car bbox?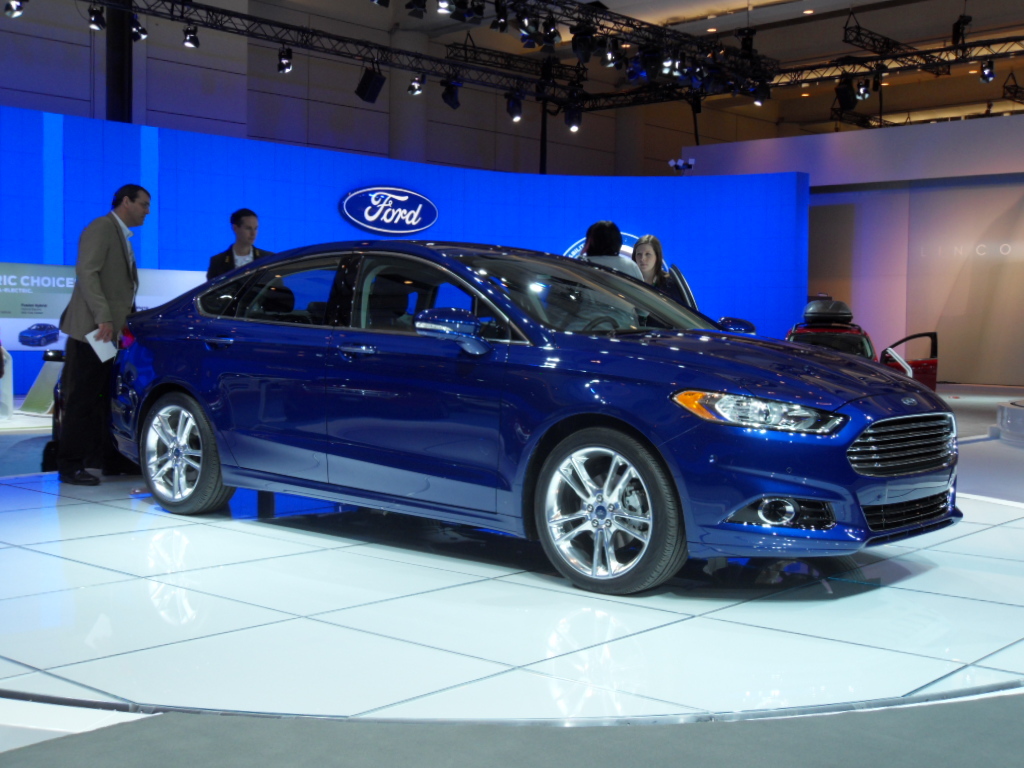
{"left": 789, "top": 320, "right": 941, "bottom": 390}
